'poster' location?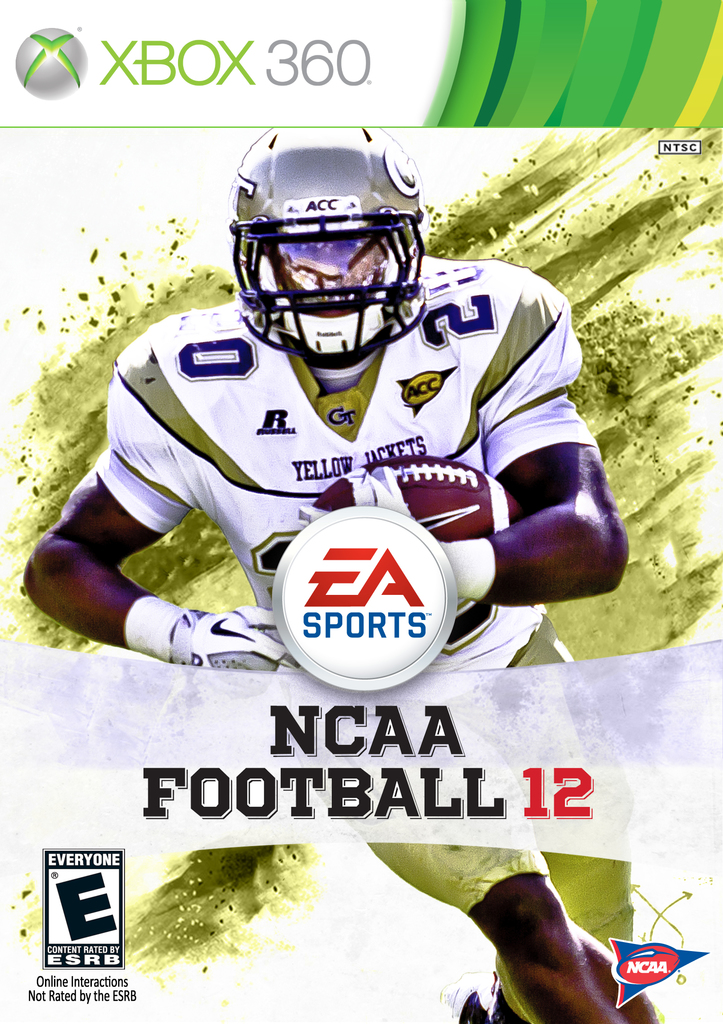
(0, 0, 722, 1023)
